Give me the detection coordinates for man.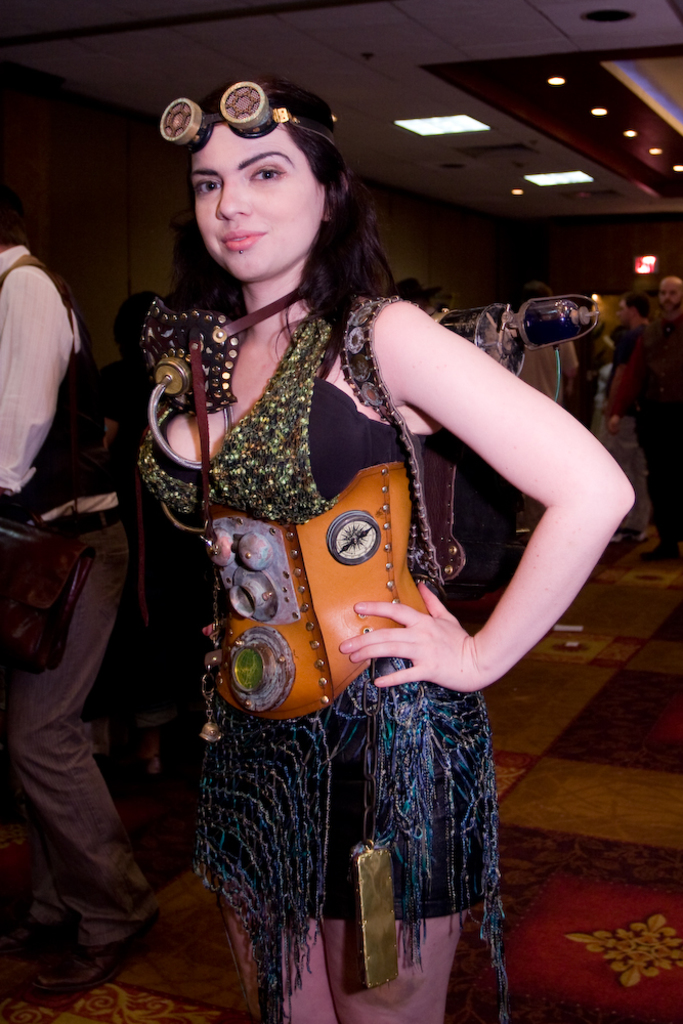
l=503, t=281, r=593, b=575.
